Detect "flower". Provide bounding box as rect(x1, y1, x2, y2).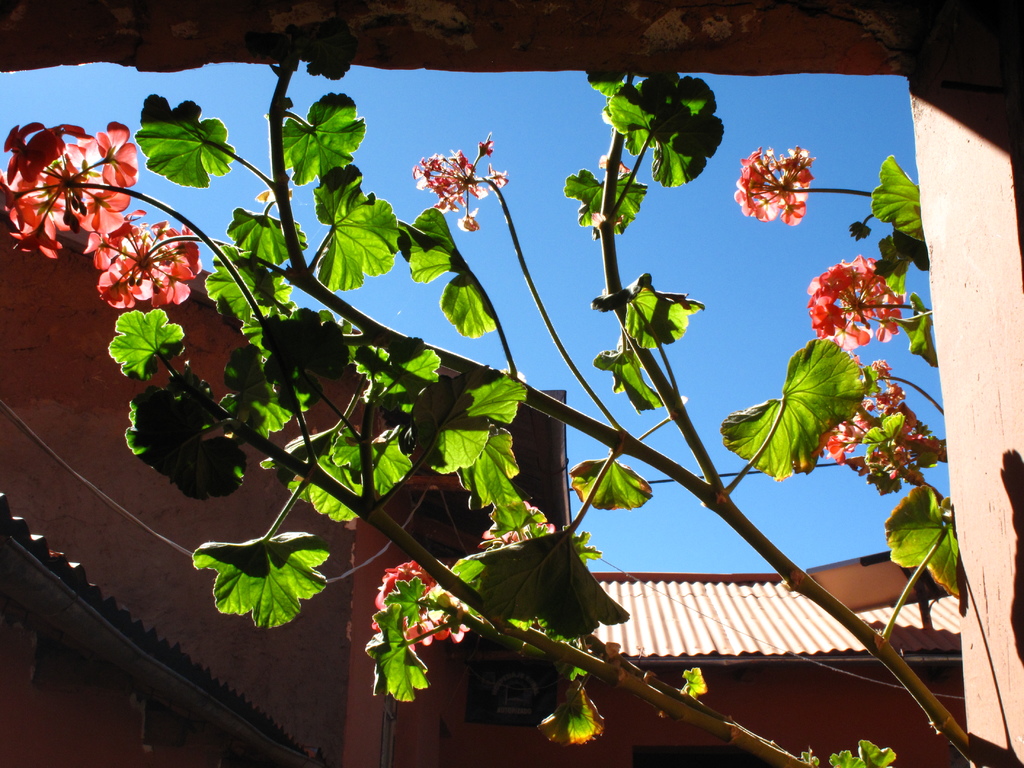
rect(490, 167, 506, 188).
